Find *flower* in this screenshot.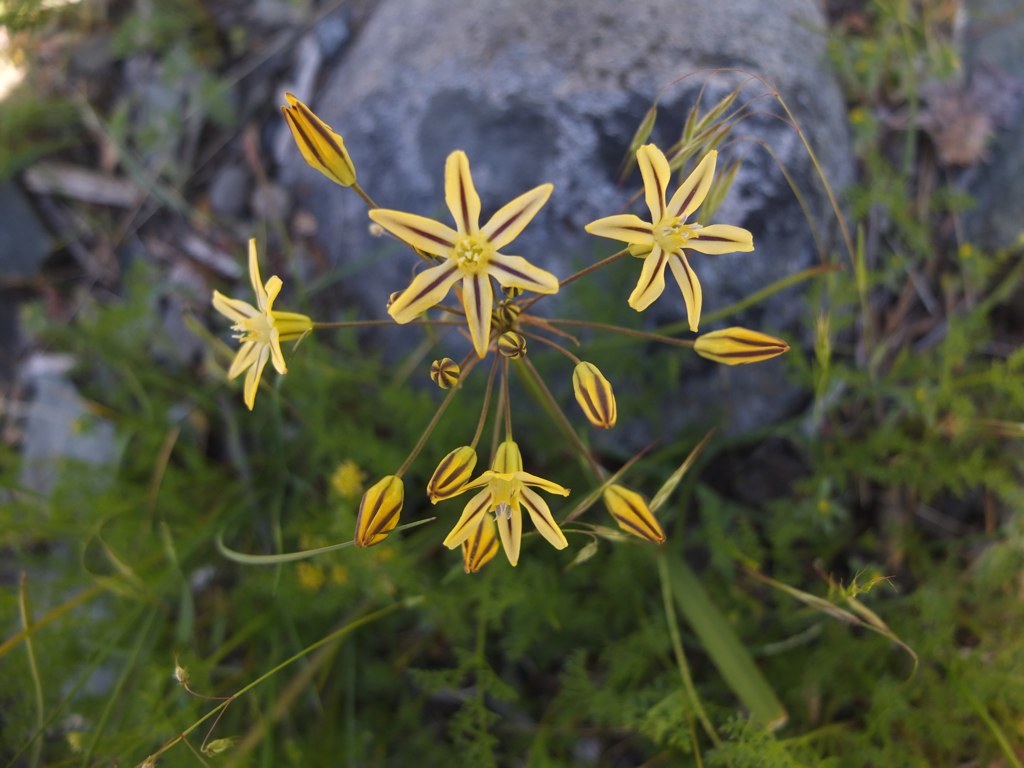
The bounding box for *flower* is bbox=(208, 235, 310, 407).
